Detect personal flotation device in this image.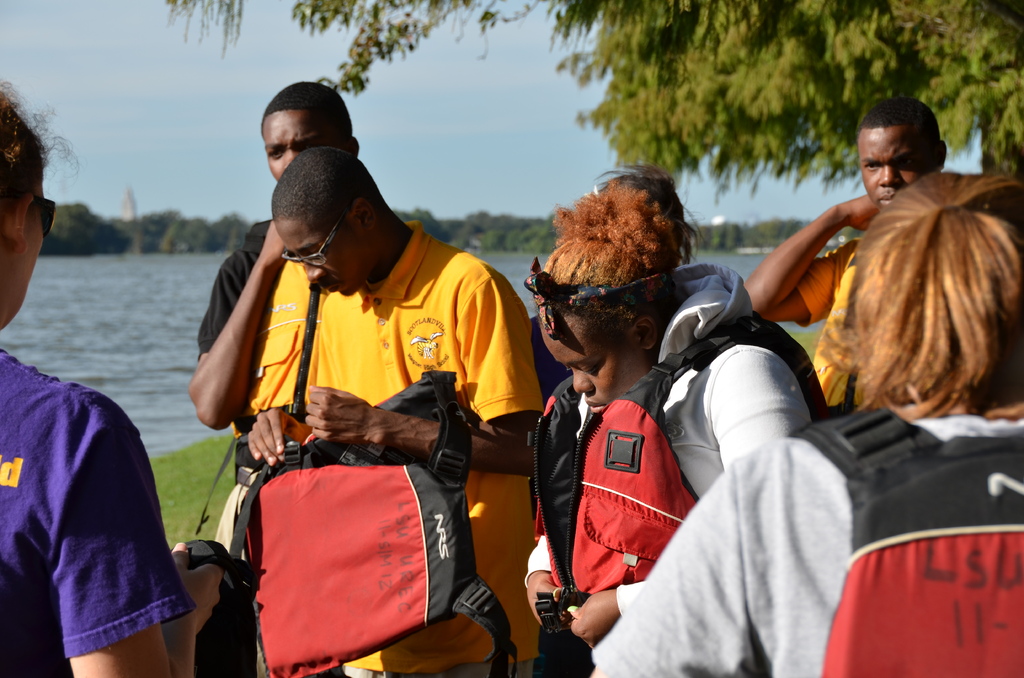
Detection: left=520, top=266, right=822, bottom=613.
